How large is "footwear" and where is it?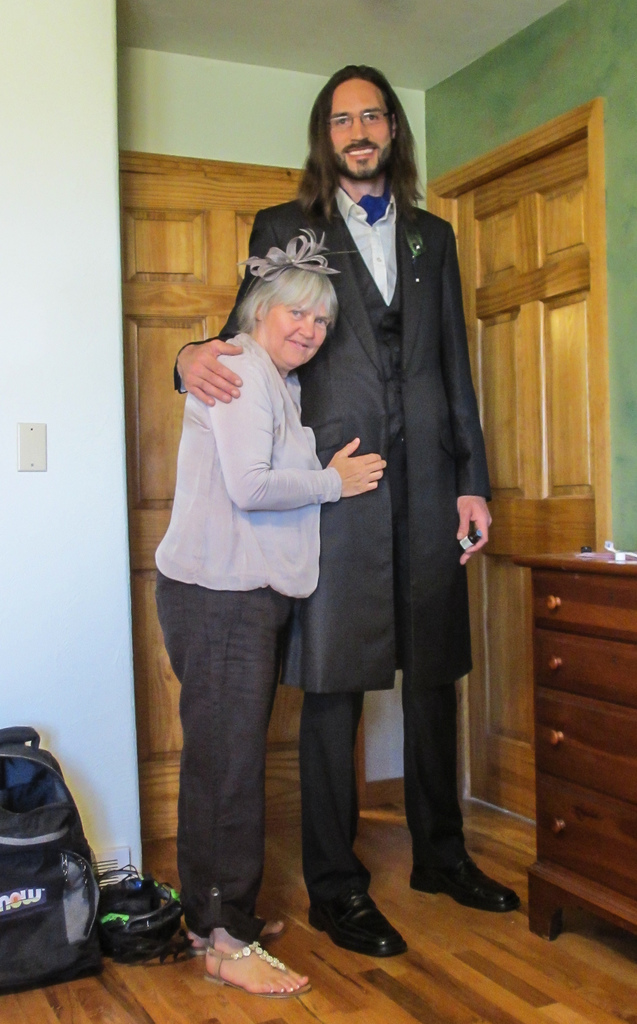
Bounding box: [205,895,293,996].
